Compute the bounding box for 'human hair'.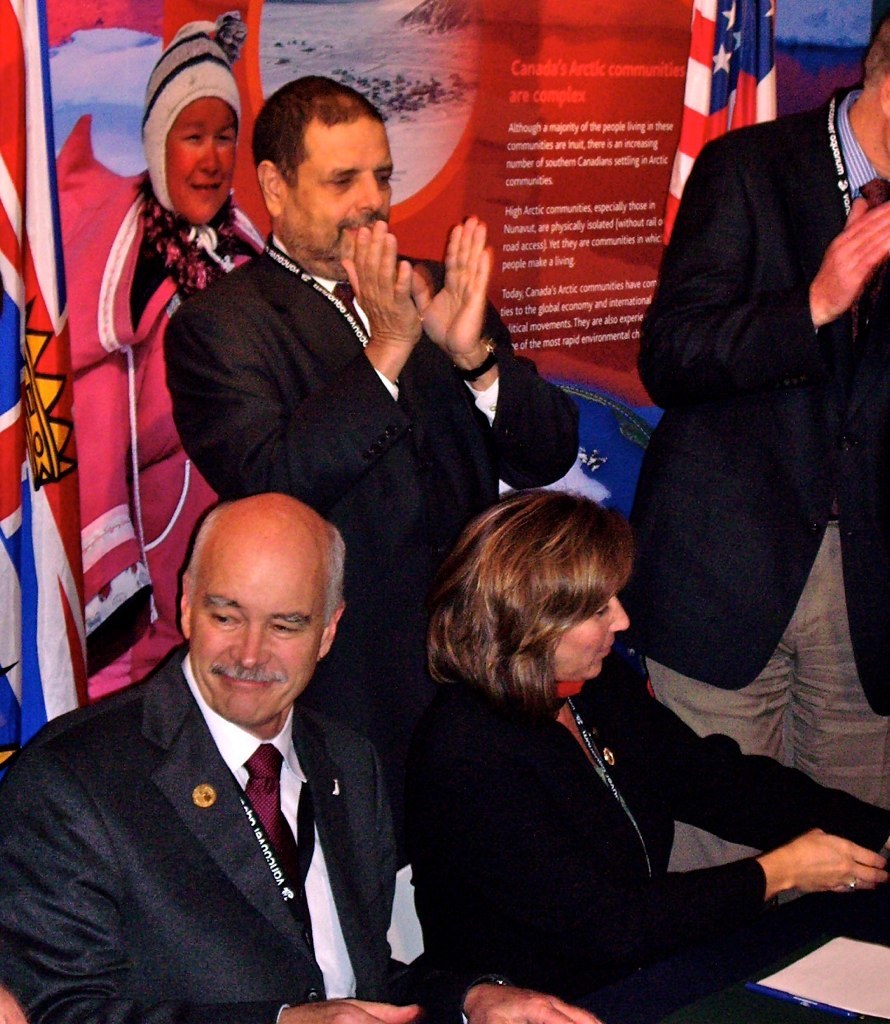
region(423, 490, 636, 710).
